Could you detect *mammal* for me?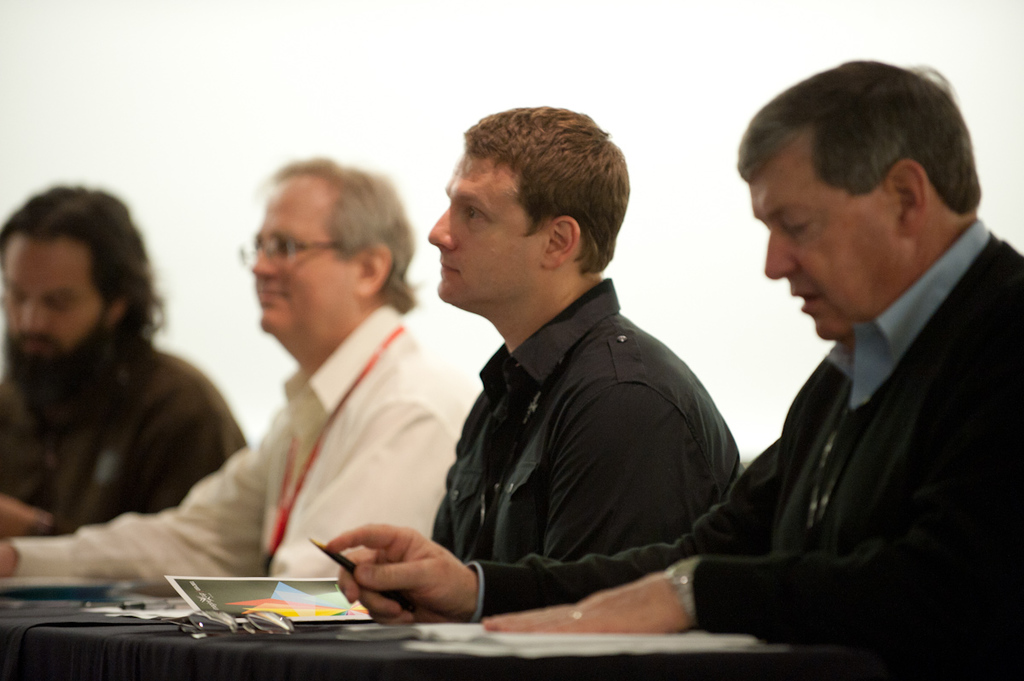
Detection result: [0,153,454,584].
